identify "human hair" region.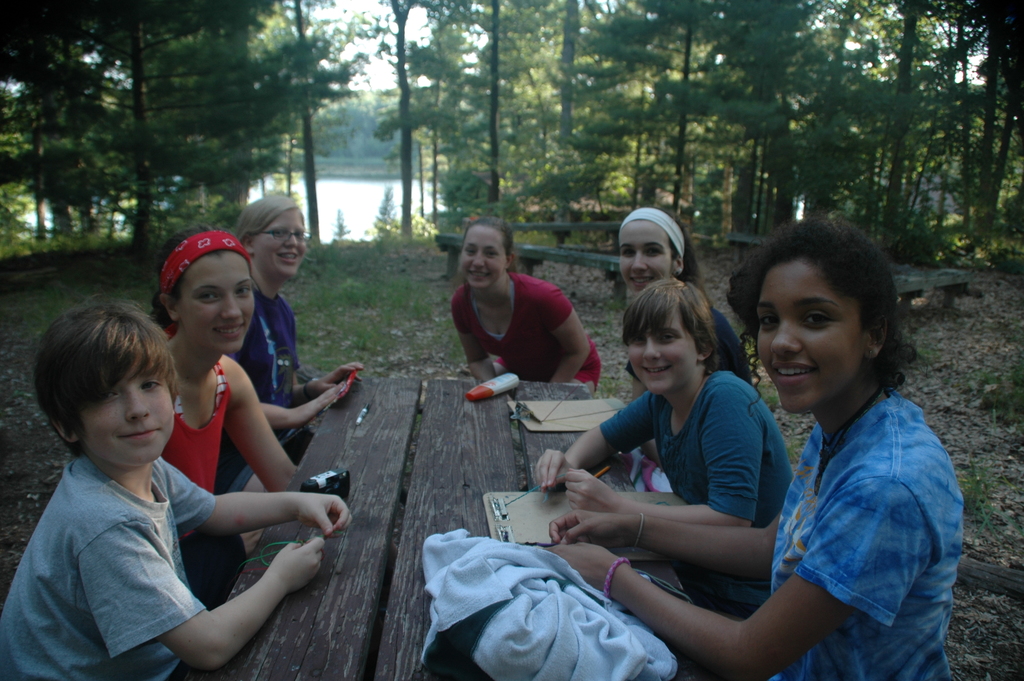
Region: <region>731, 208, 908, 411</region>.
